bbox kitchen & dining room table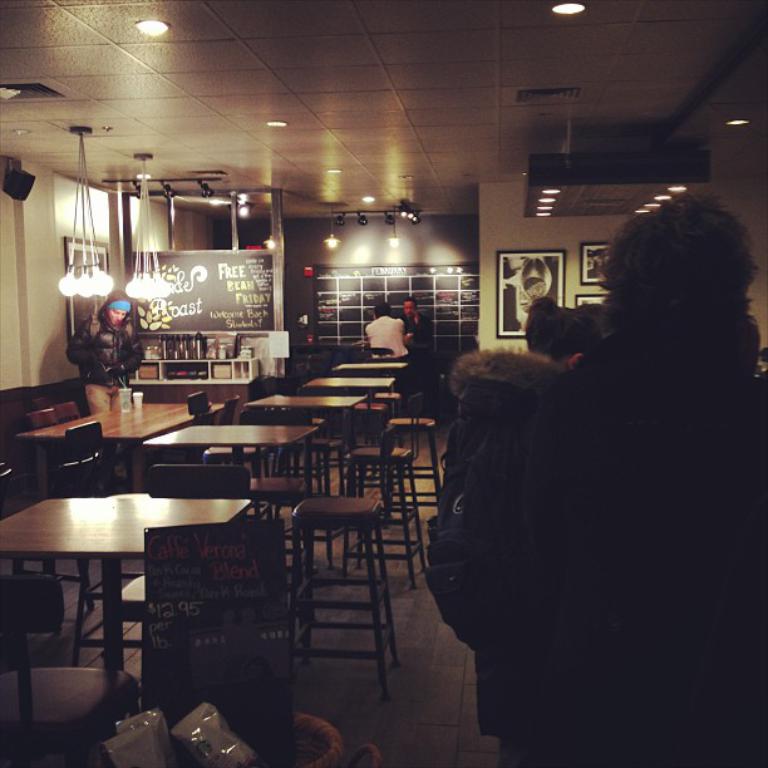
[left=8, top=457, right=291, bottom=723]
